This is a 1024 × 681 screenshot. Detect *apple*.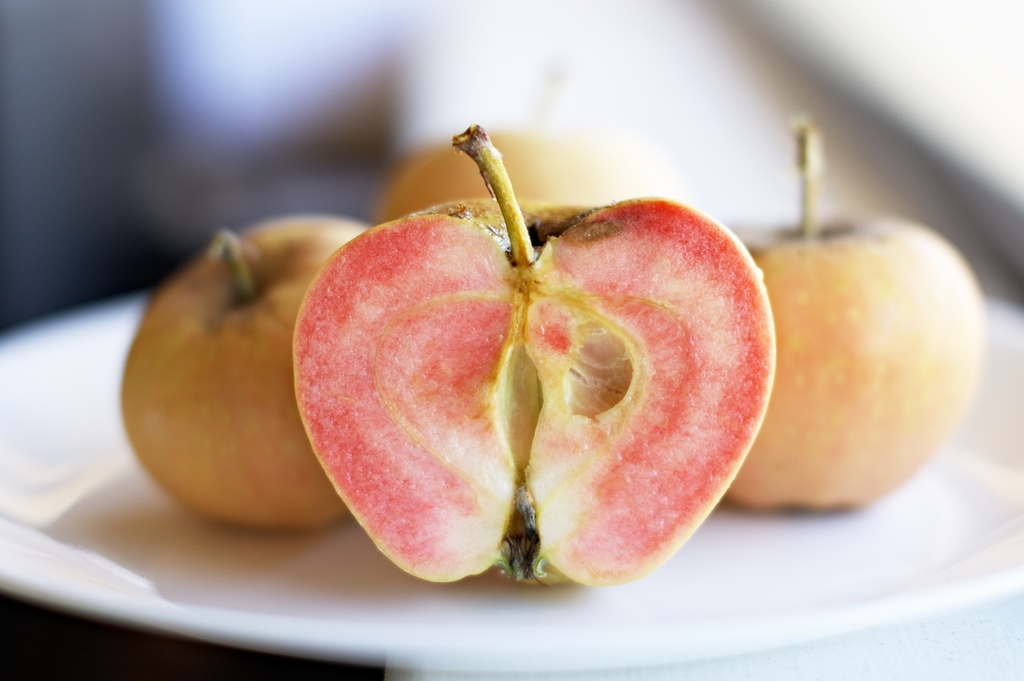
(left=314, top=146, right=770, bottom=591).
